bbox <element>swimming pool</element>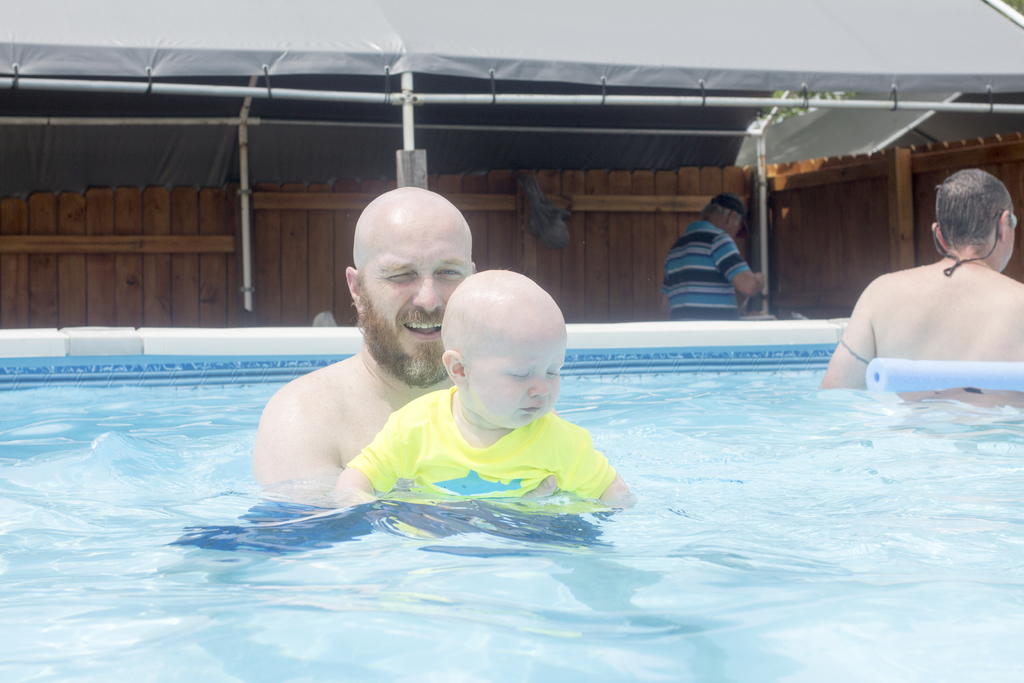
<region>54, 218, 1023, 627</region>
